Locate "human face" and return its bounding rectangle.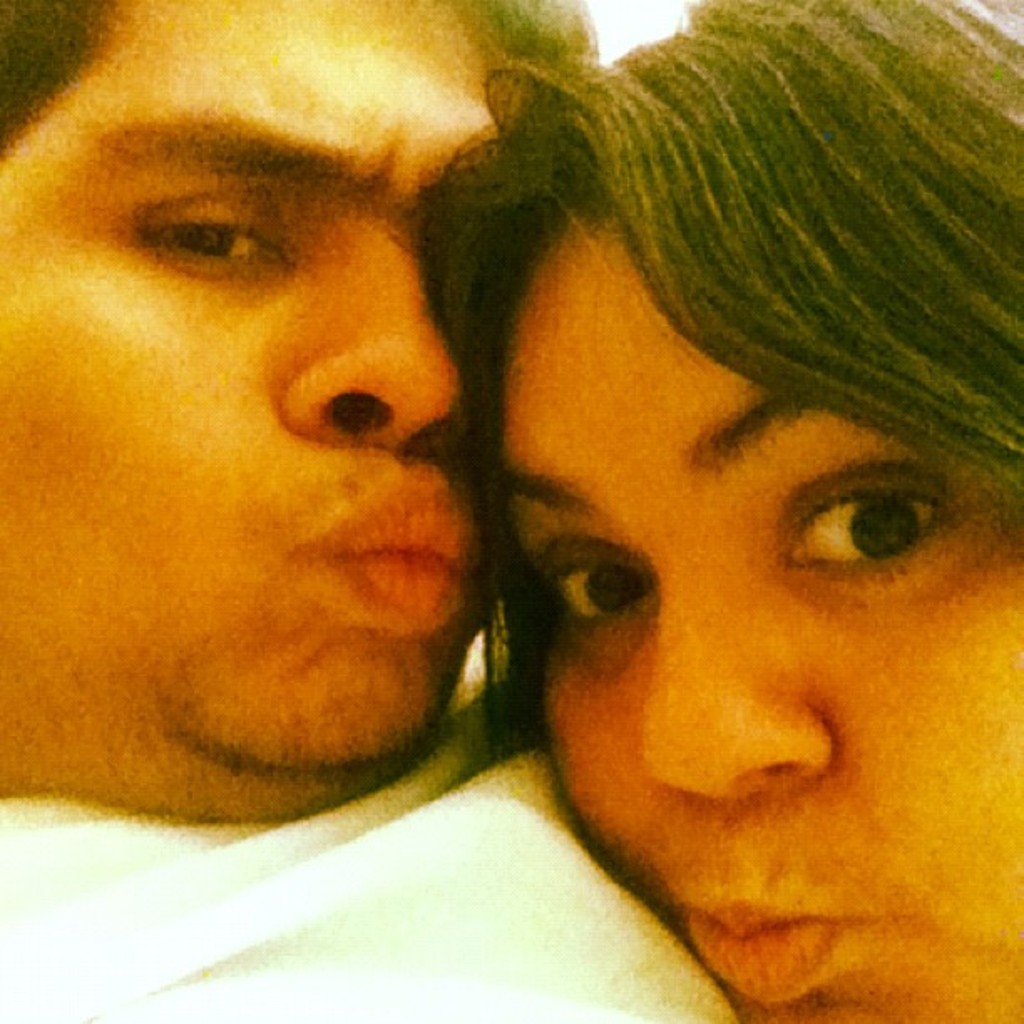
rect(489, 204, 1022, 1022).
